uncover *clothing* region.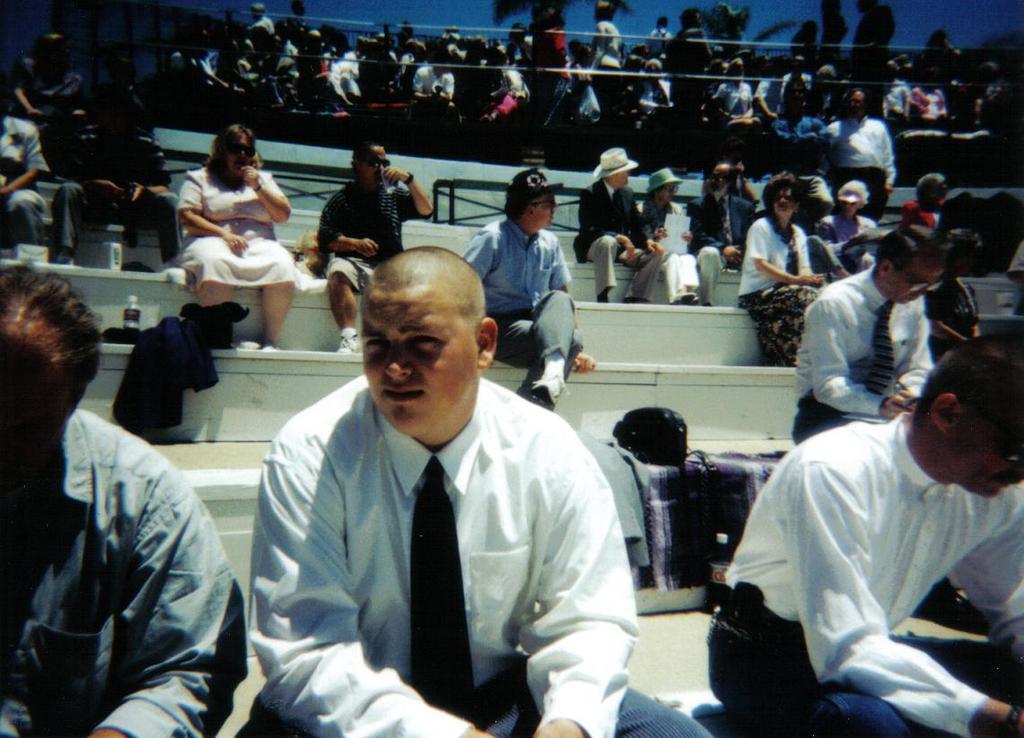
Uncovered: {"x1": 252, "y1": 348, "x2": 619, "y2": 729}.
